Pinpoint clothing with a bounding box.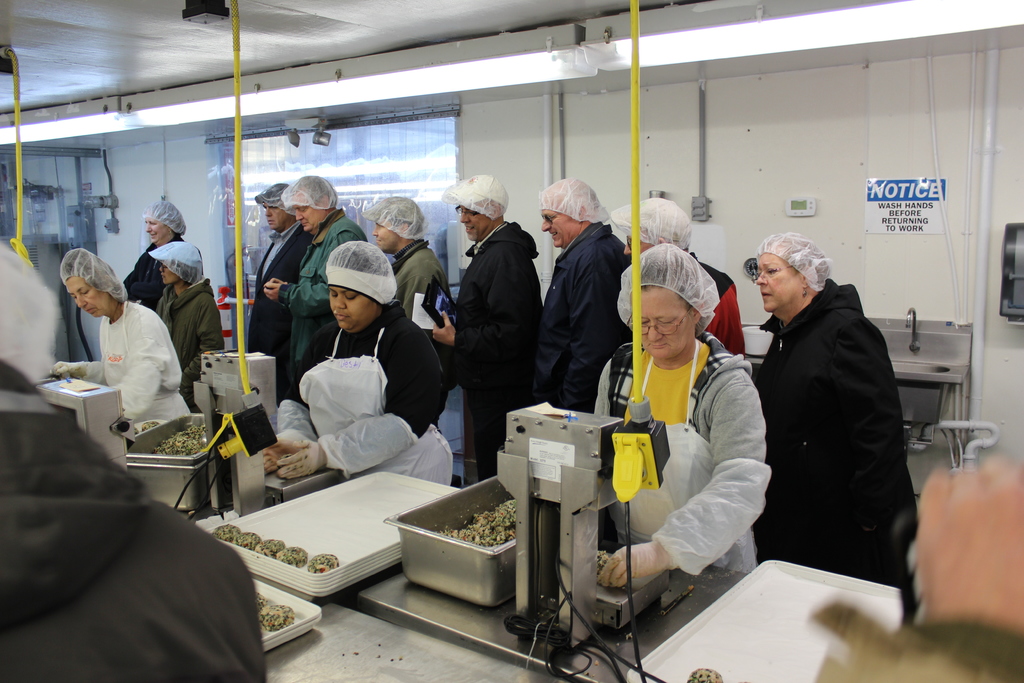
left=450, top=214, right=541, bottom=481.
